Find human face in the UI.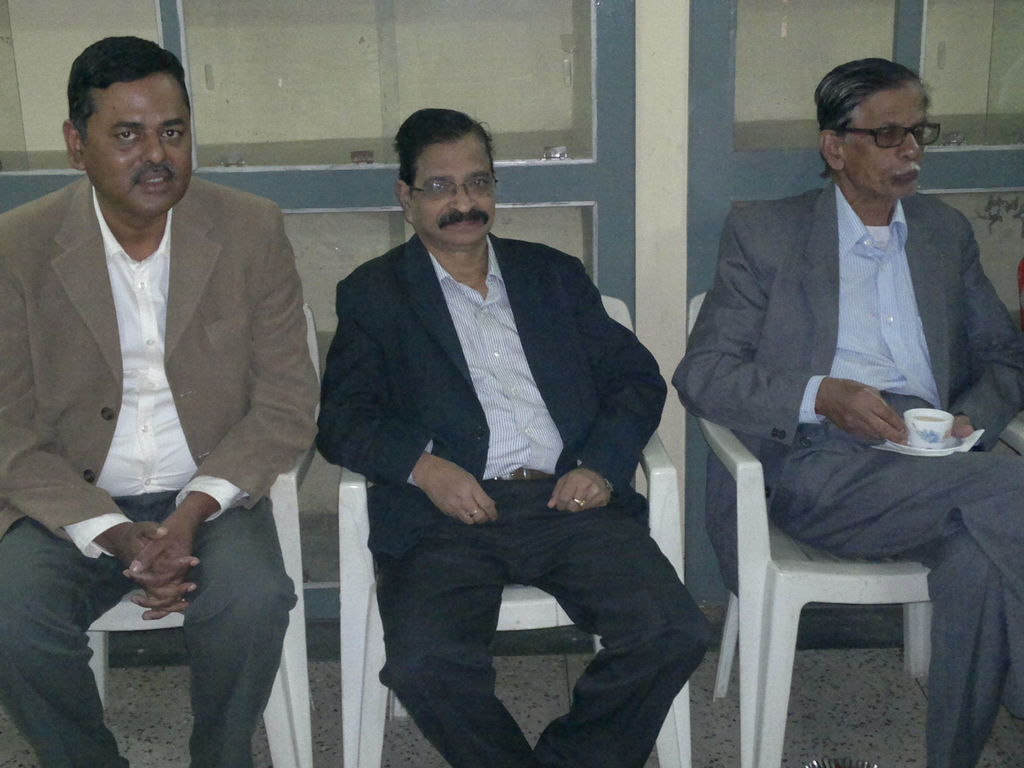
UI element at 845:86:925:200.
